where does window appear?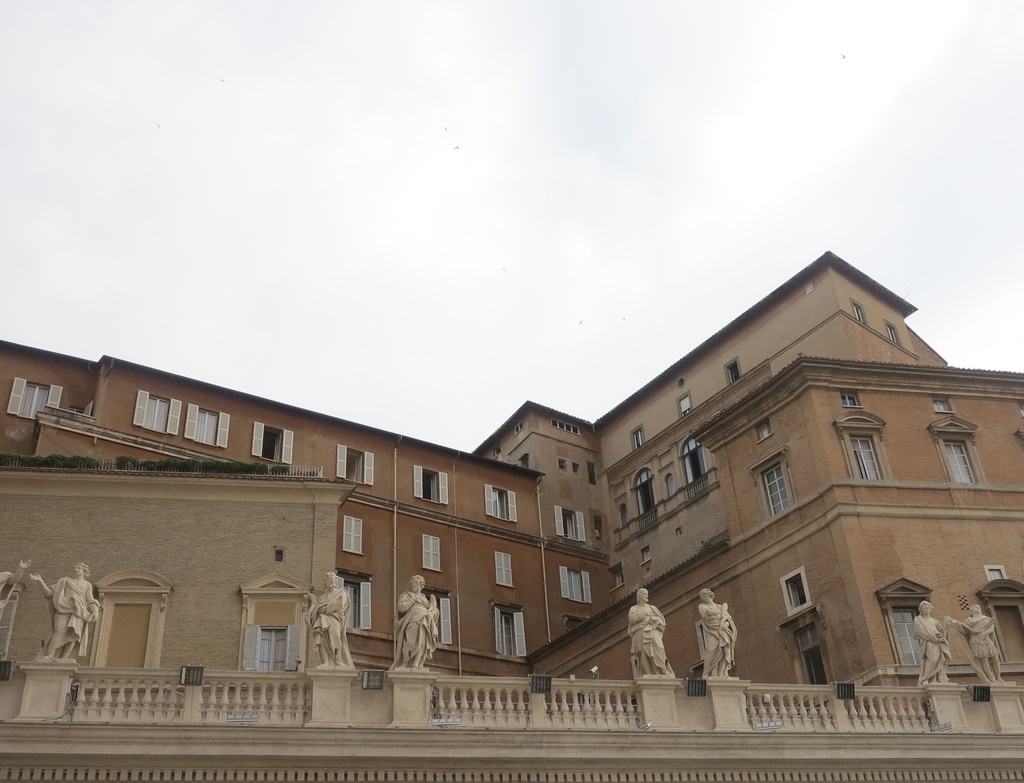
Appears at 552/507/587/544.
